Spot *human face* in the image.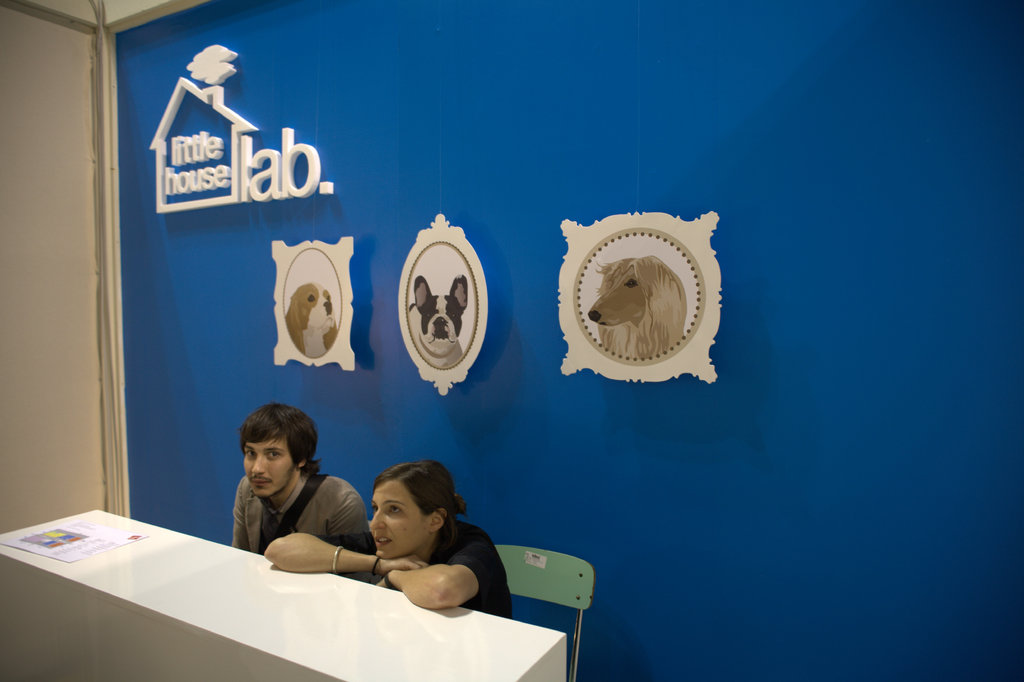
*human face* found at (left=241, top=438, right=292, bottom=496).
